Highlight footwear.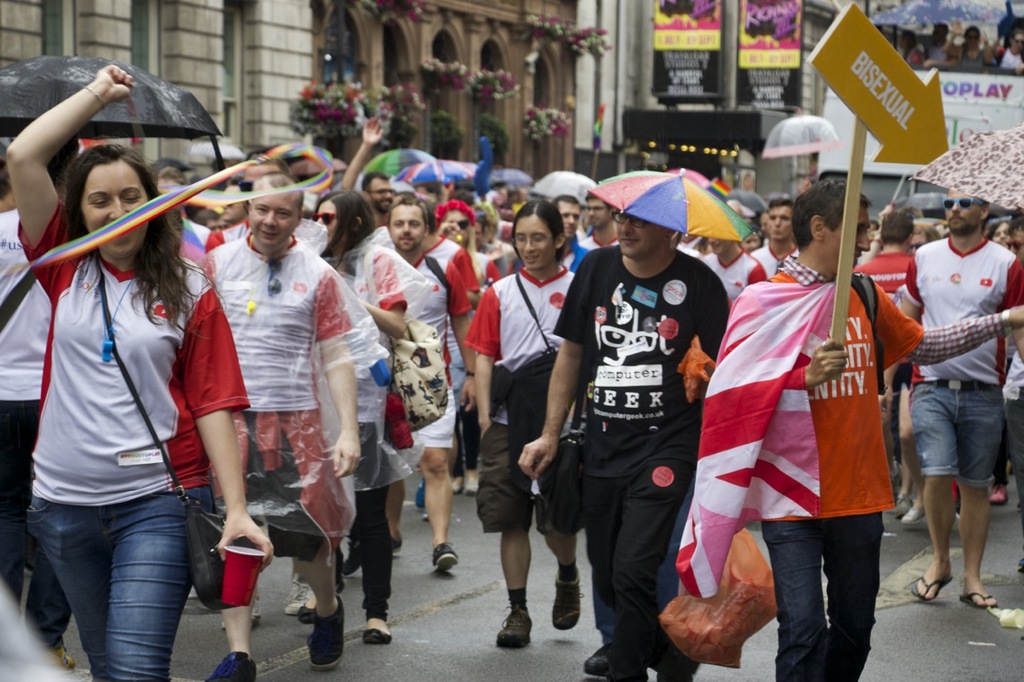
Highlighted region: BBox(462, 475, 478, 495).
